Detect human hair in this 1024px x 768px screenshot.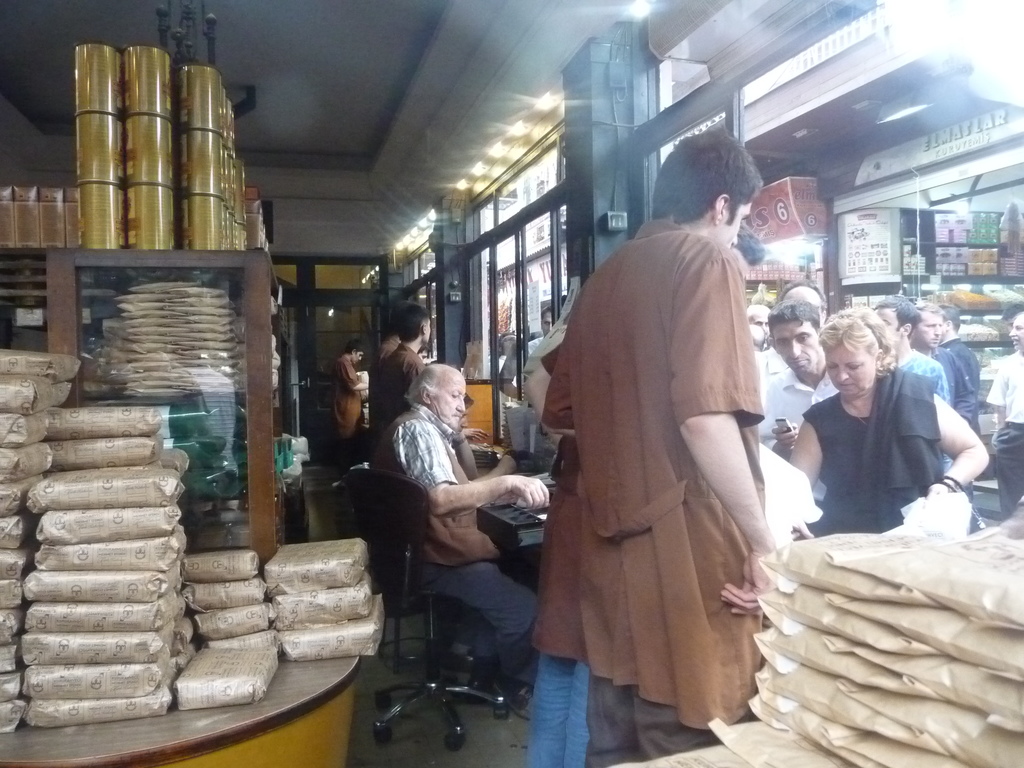
Detection: crop(750, 323, 766, 349).
